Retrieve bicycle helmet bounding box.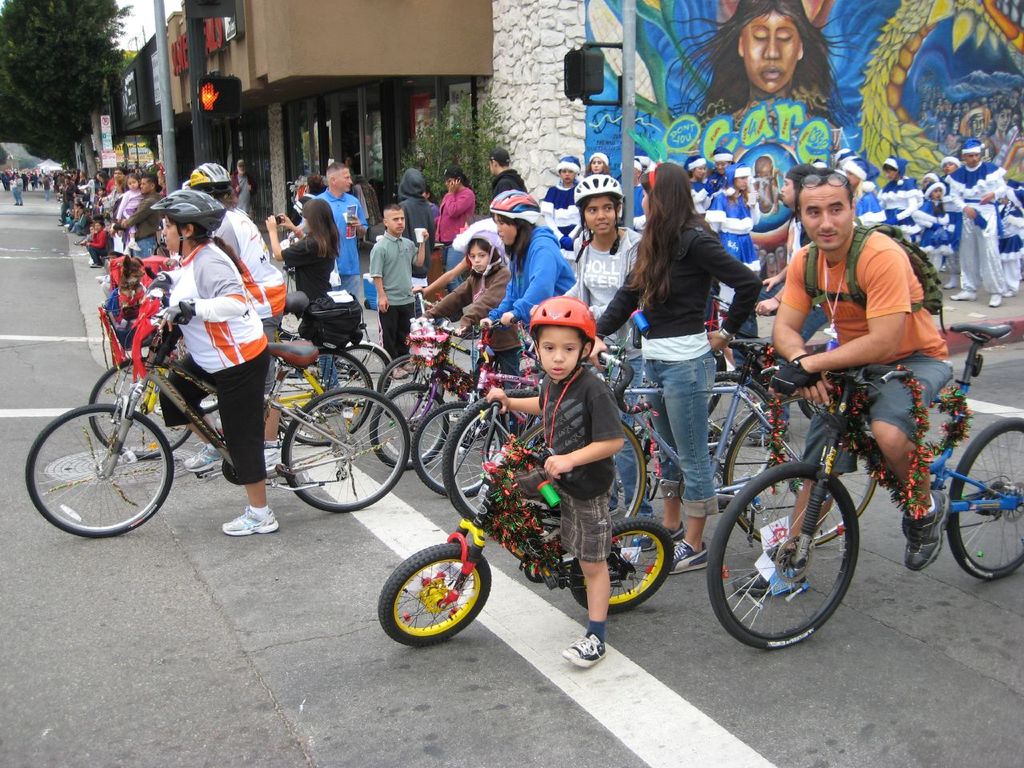
Bounding box: <box>531,296,595,348</box>.
